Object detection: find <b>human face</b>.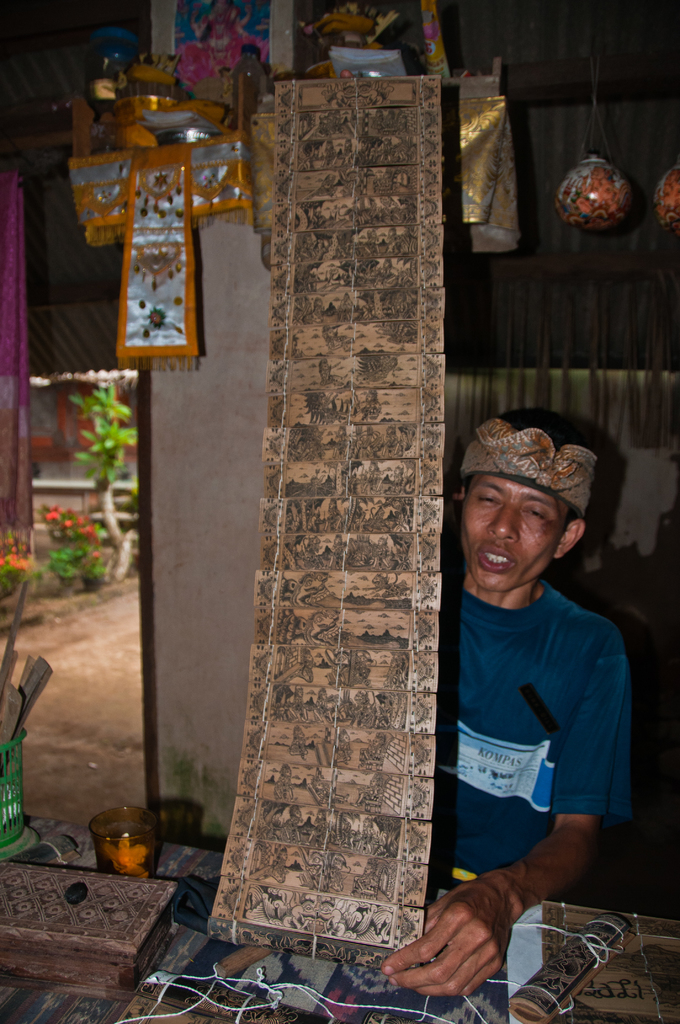
455 474 556 596.
